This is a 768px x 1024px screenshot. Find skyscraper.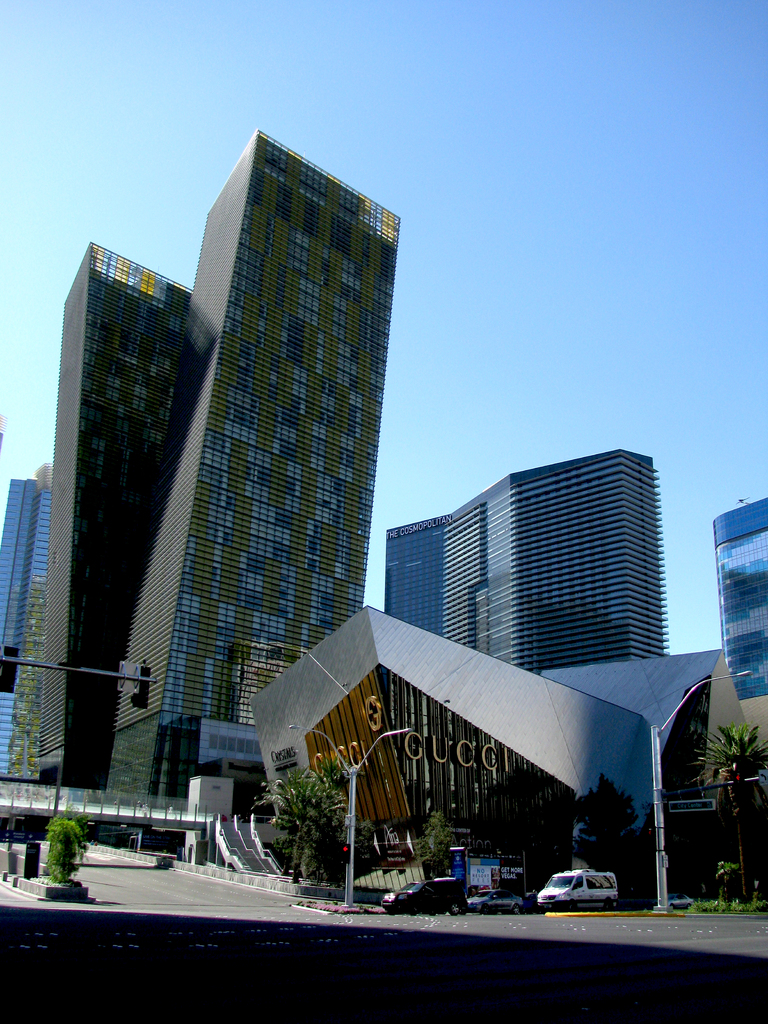
Bounding box: BBox(60, 161, 419, 776).
